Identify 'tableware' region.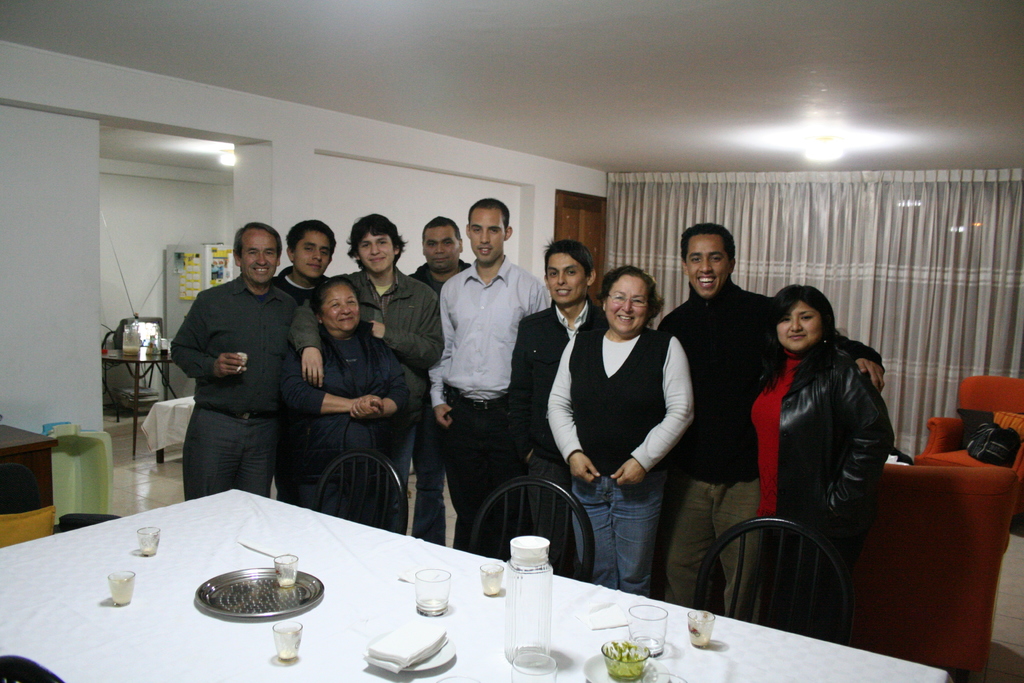
Region: [x1=412, y1=565, x2=451, y2=620].
